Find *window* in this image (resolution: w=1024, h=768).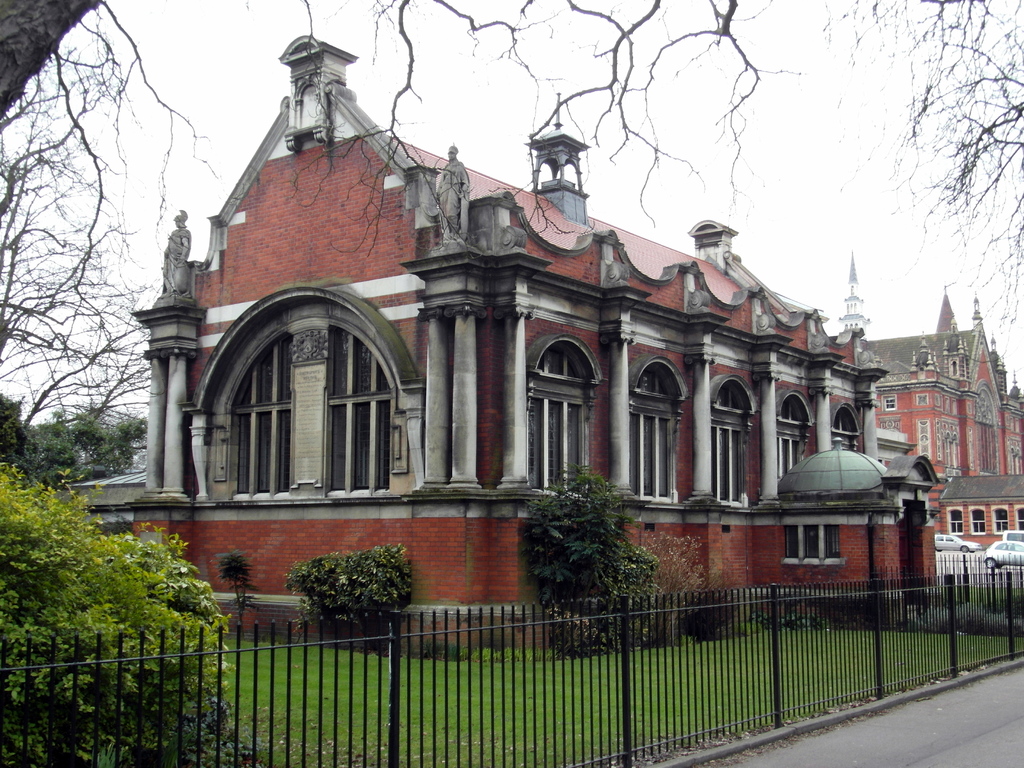
785/525/801/561.
